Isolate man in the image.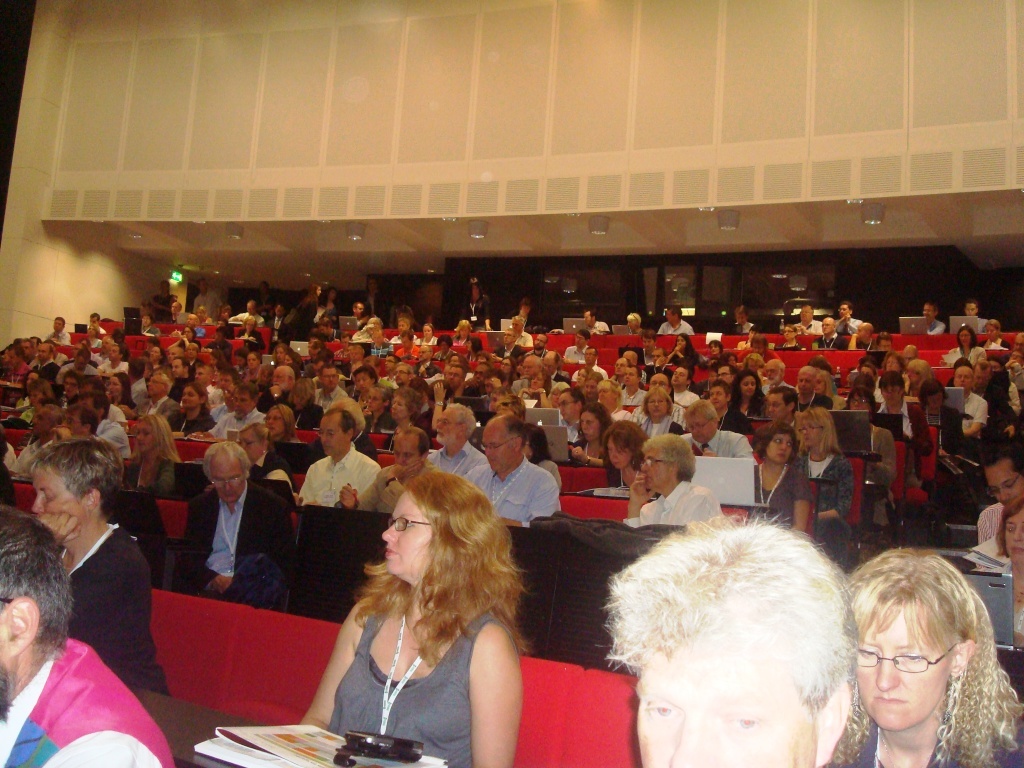
Isolated region: pyautogui.locateOnScreen(510, 354, 537, 399).
